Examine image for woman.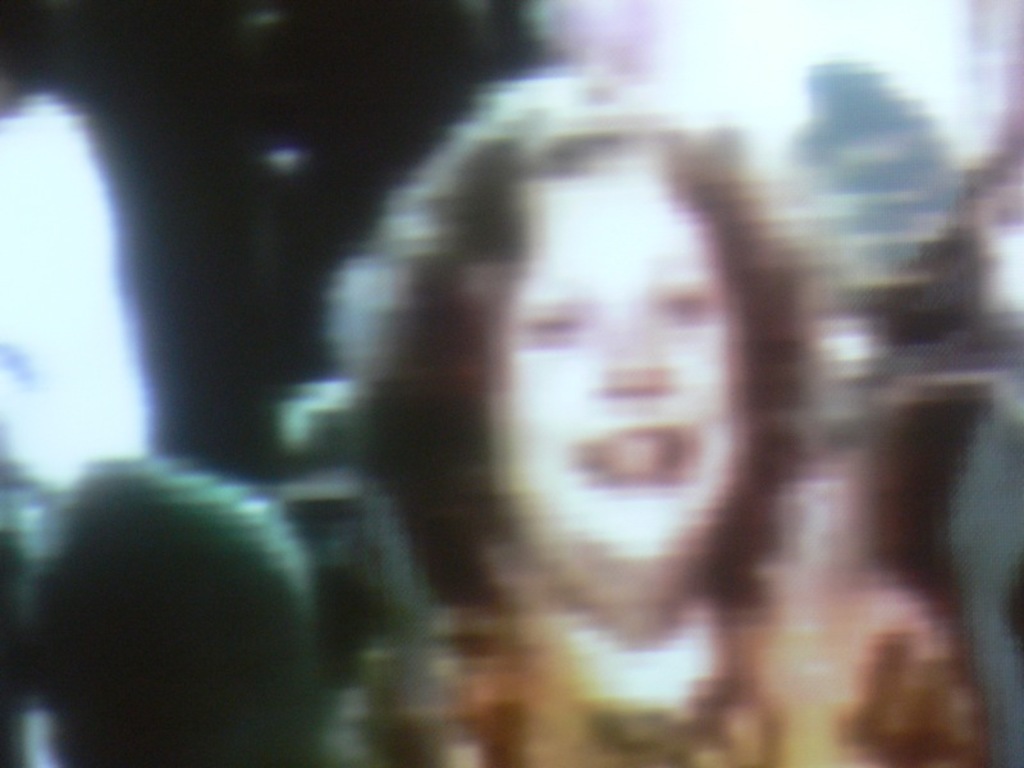
Examination result: [x1=310, y1=64, x2=991, y2=767].
